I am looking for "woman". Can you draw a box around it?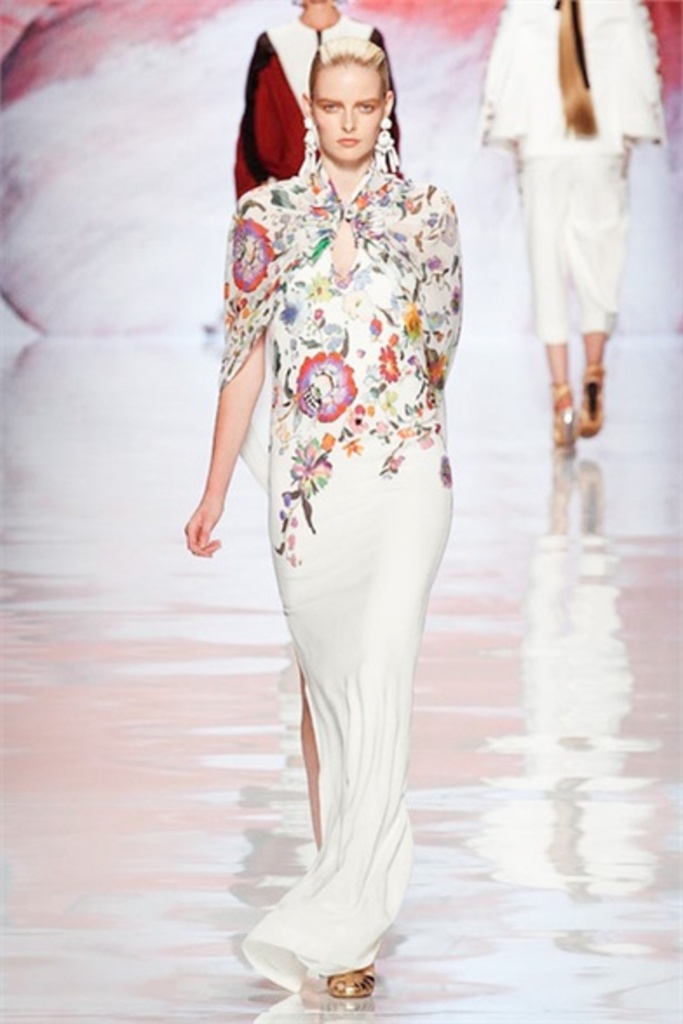
Sure, the bounding box is bbox=[477, 0, 659, 446].
